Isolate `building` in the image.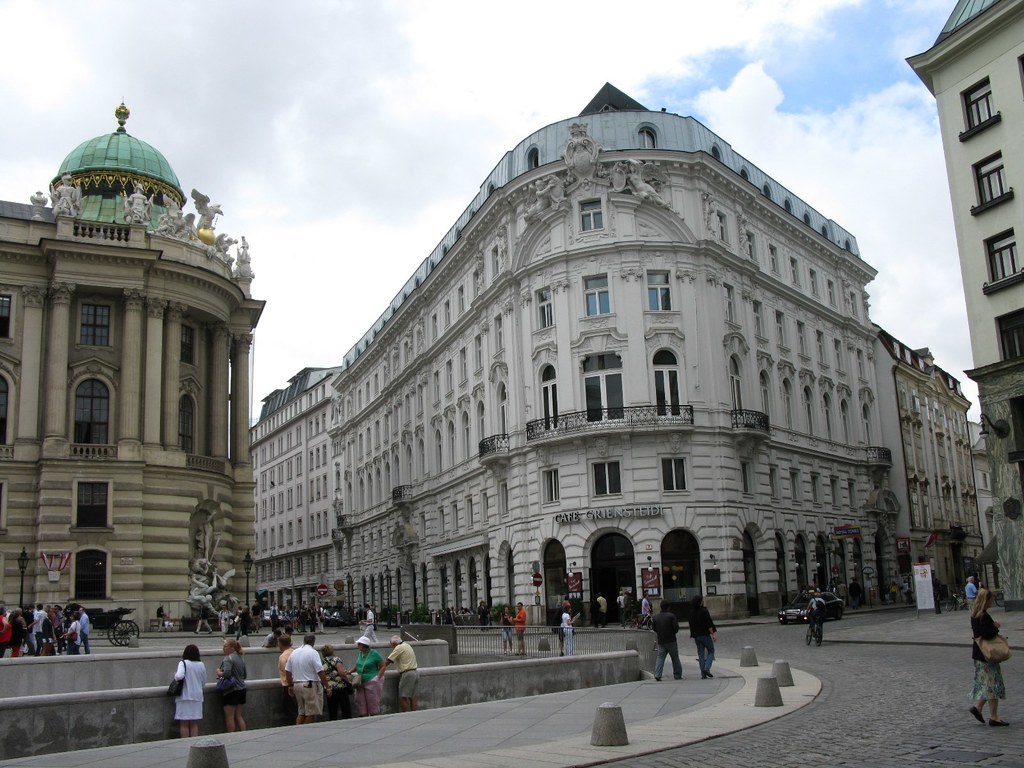
Isolated region: [335, 84, 905, 623].
